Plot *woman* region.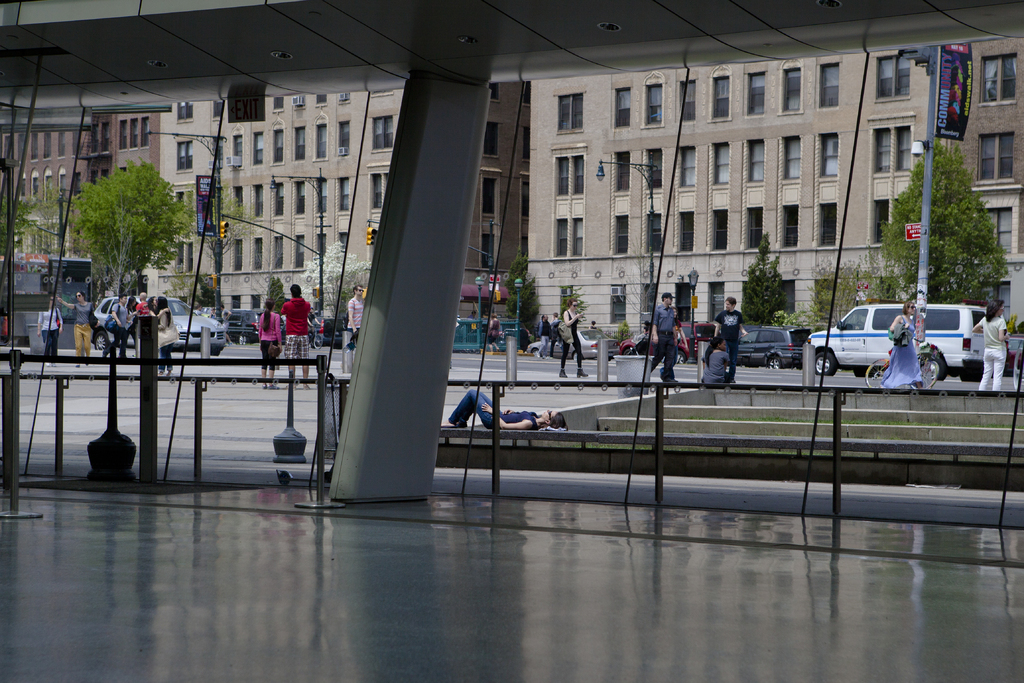
Plotted at {"left": 254, "top": 300, "right": 285, "bottom": 391}.
